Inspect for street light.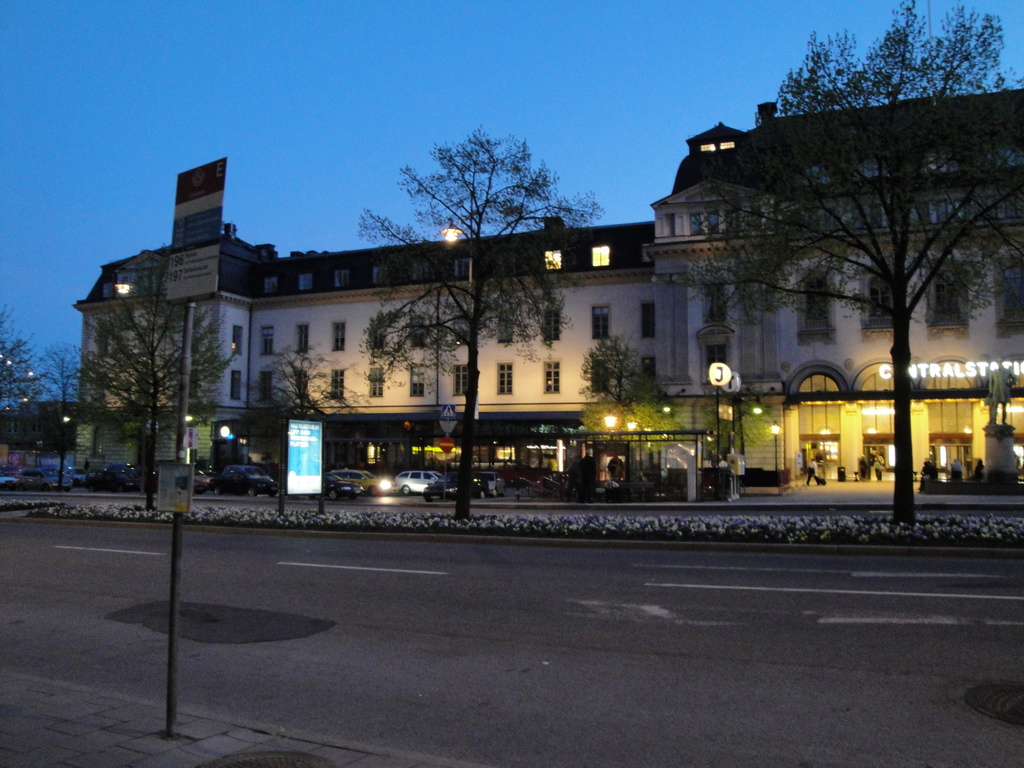
Inspection: x1=438 y1=214 x2=567 y2=512.
